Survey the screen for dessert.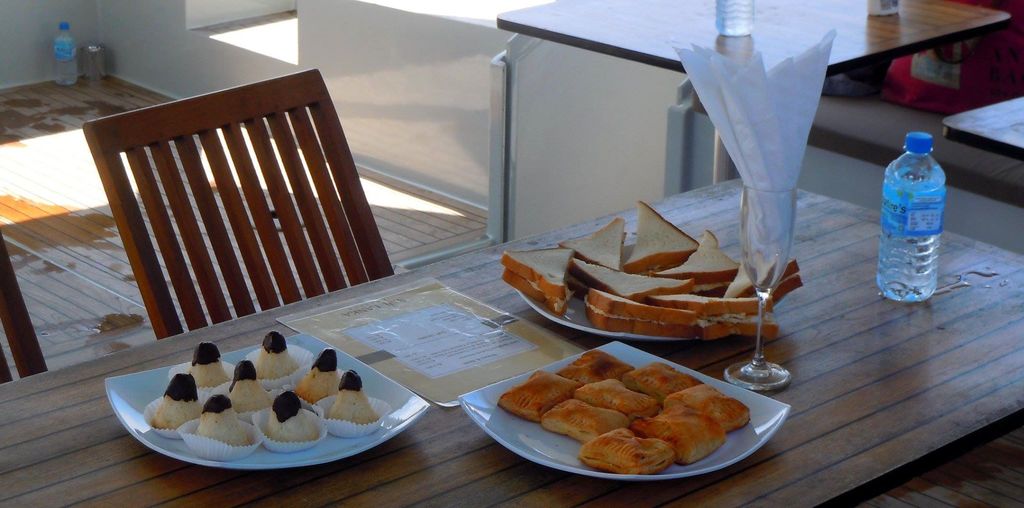
Survey found: {"left": 332, "top": 371, "right": 381, "bottom": 422}.
